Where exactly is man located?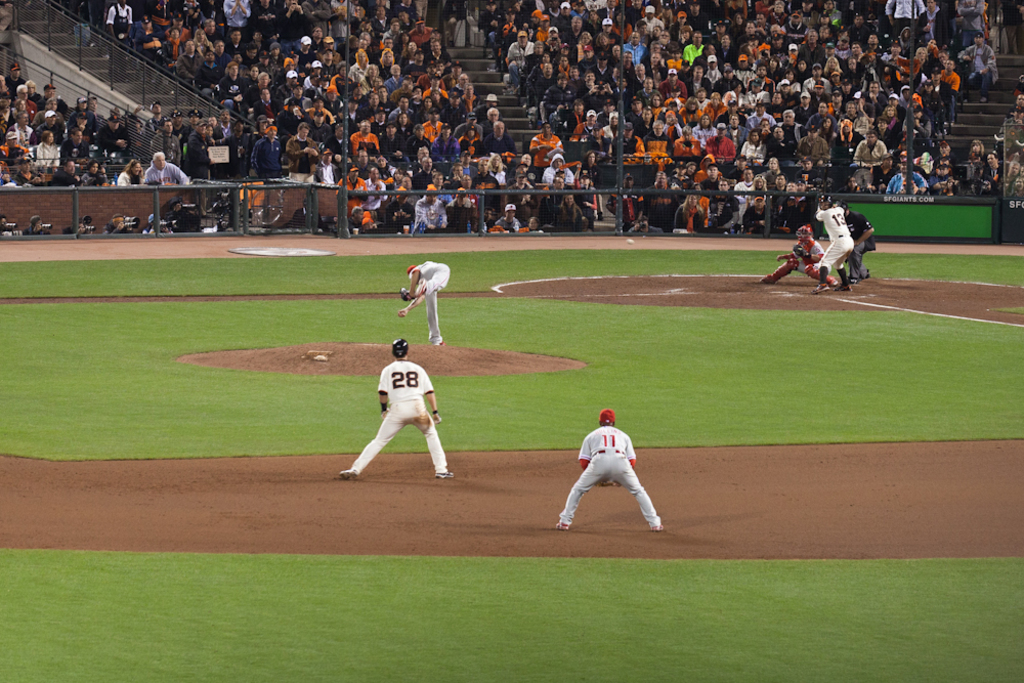
Its bounding box is region(470, 162, 504, 218).
